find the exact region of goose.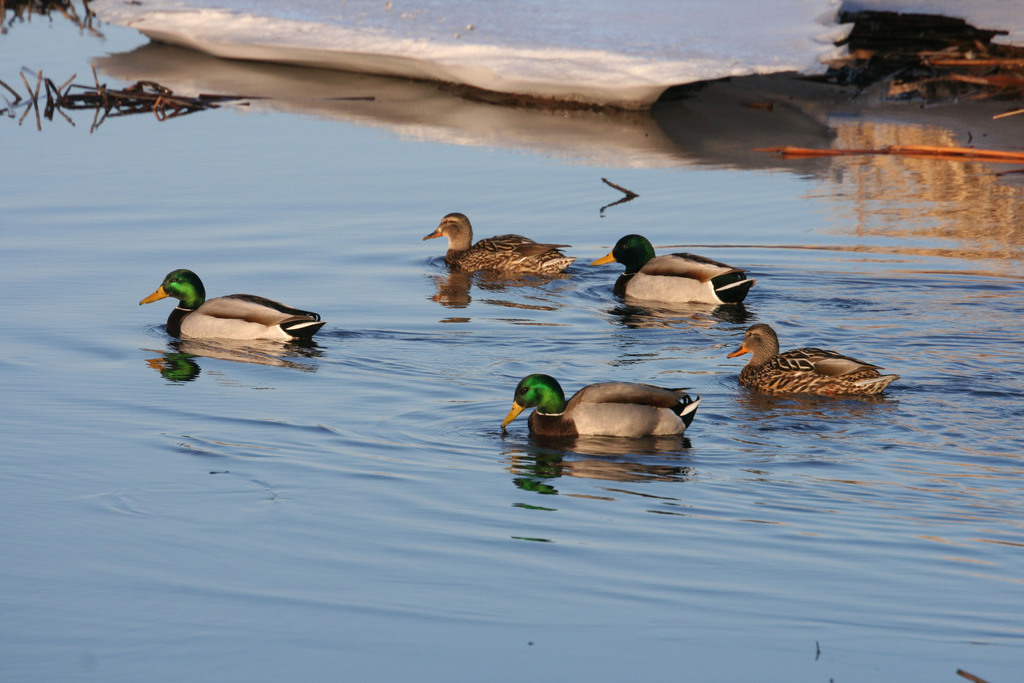
Exact region: [493,371,706,436].
